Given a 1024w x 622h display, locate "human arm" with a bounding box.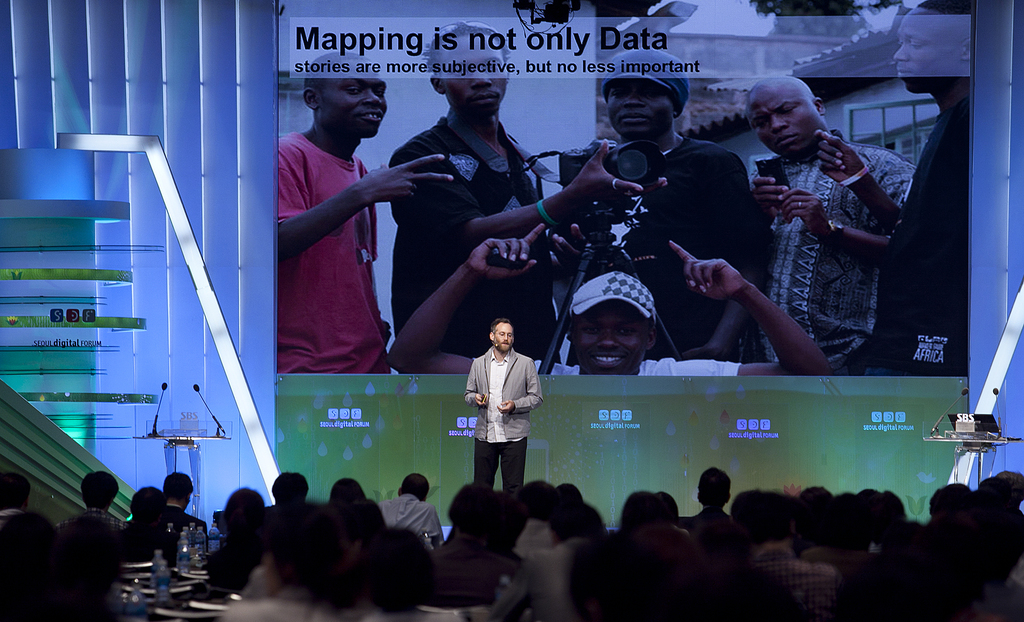
Located: [left=773, top=143, right=924, bottom=270].
